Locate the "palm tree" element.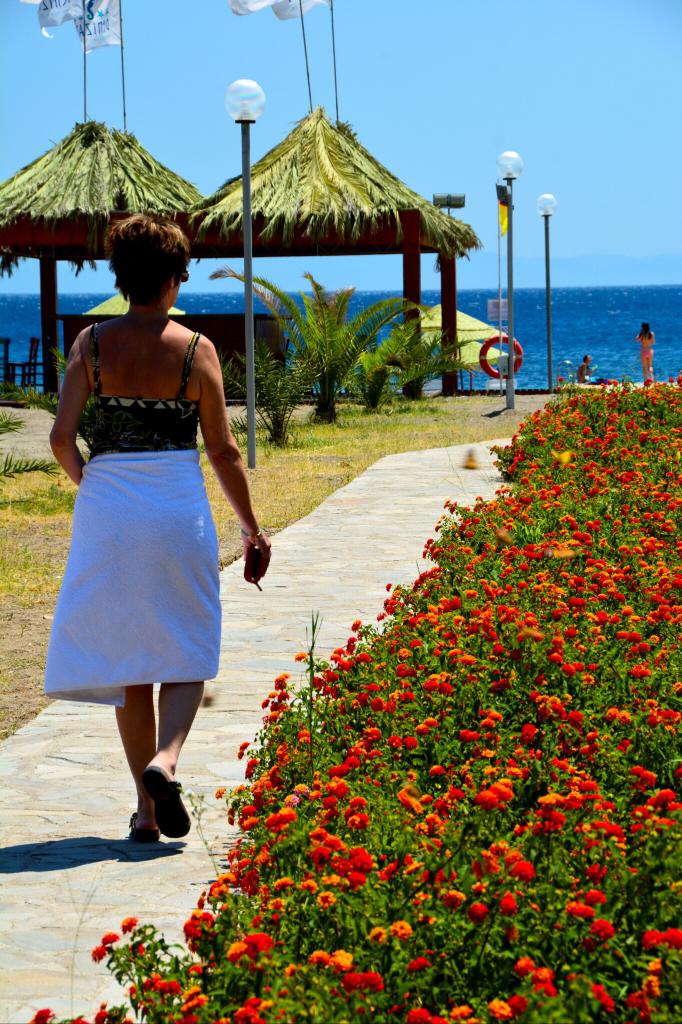
Element bbox: 212 255 431 415.
